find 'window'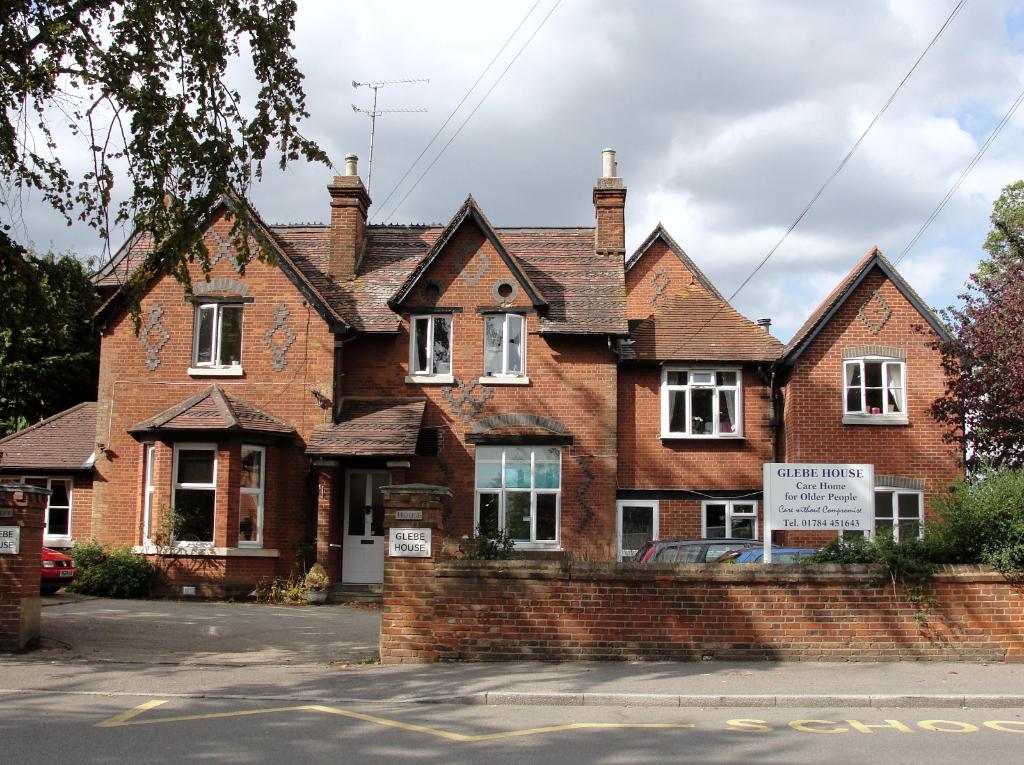
rect(171, 280, 242, 381)
